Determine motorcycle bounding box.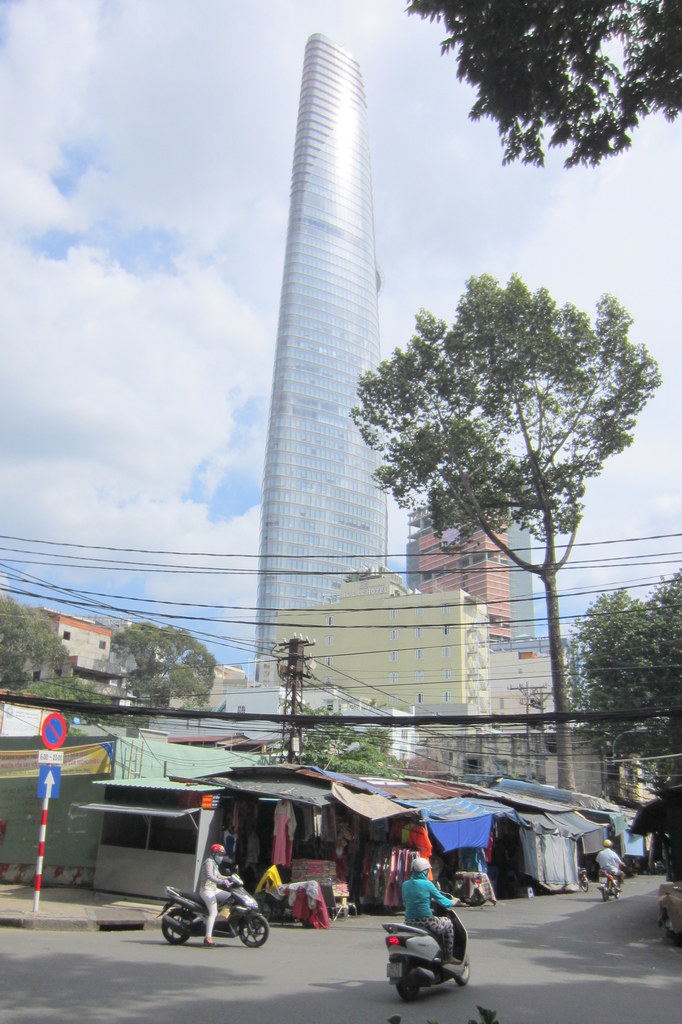
Determined: [374,902,475,1007].
